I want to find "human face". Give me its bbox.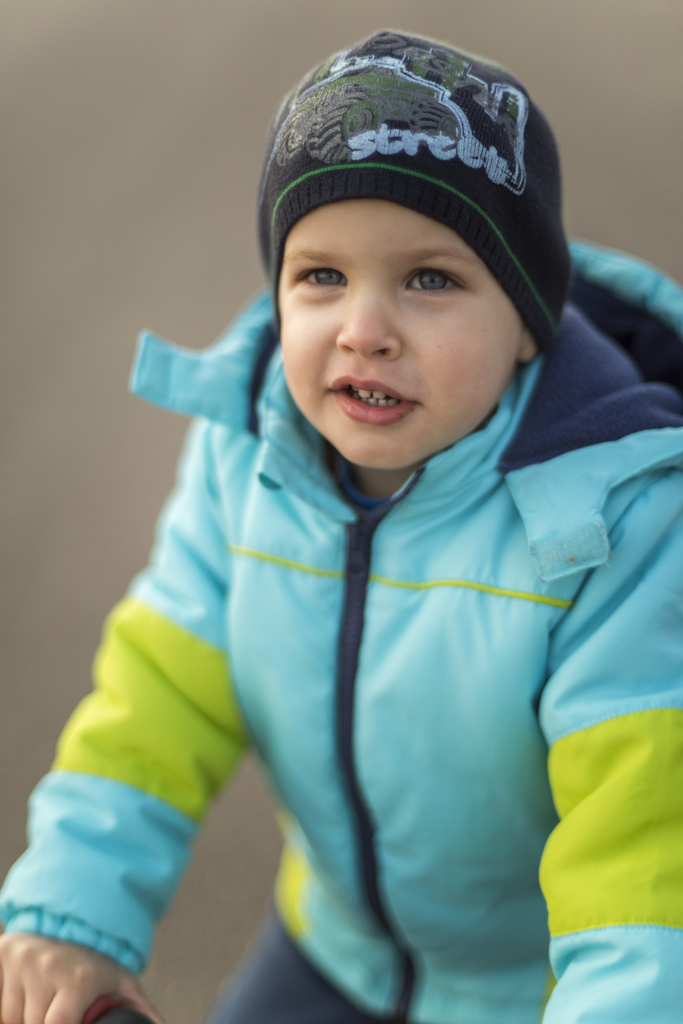
crop(277, 195, 520, 467).
